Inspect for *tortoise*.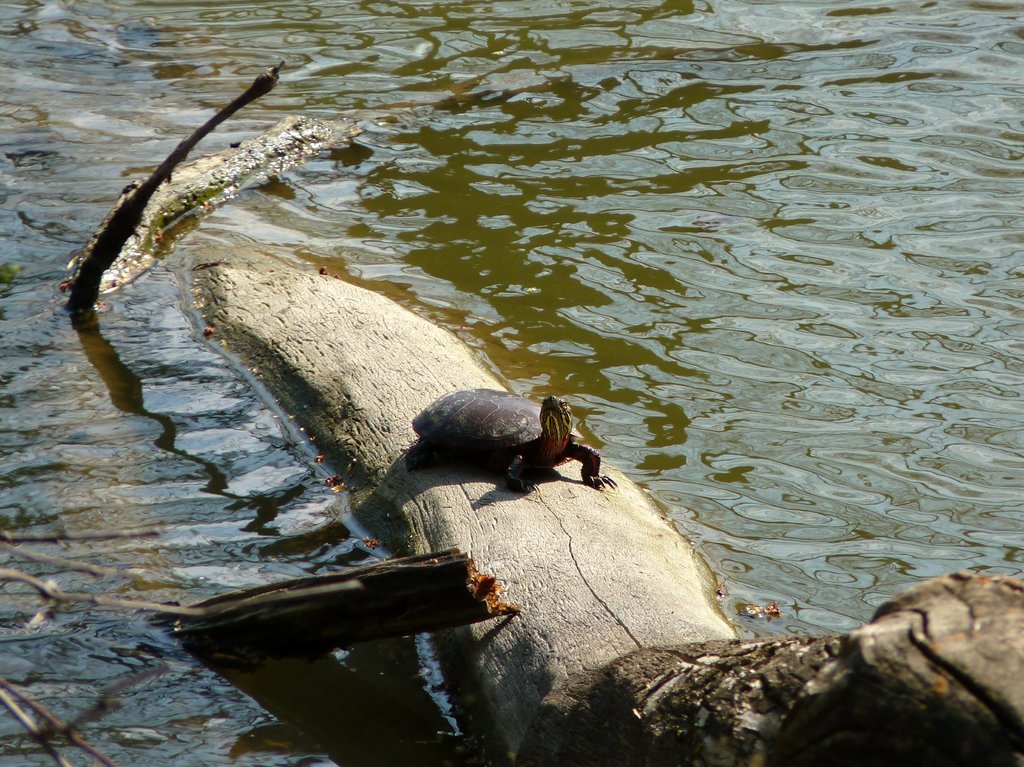
Inspection: x1=403, y1=386, x2=620, y2=496.
